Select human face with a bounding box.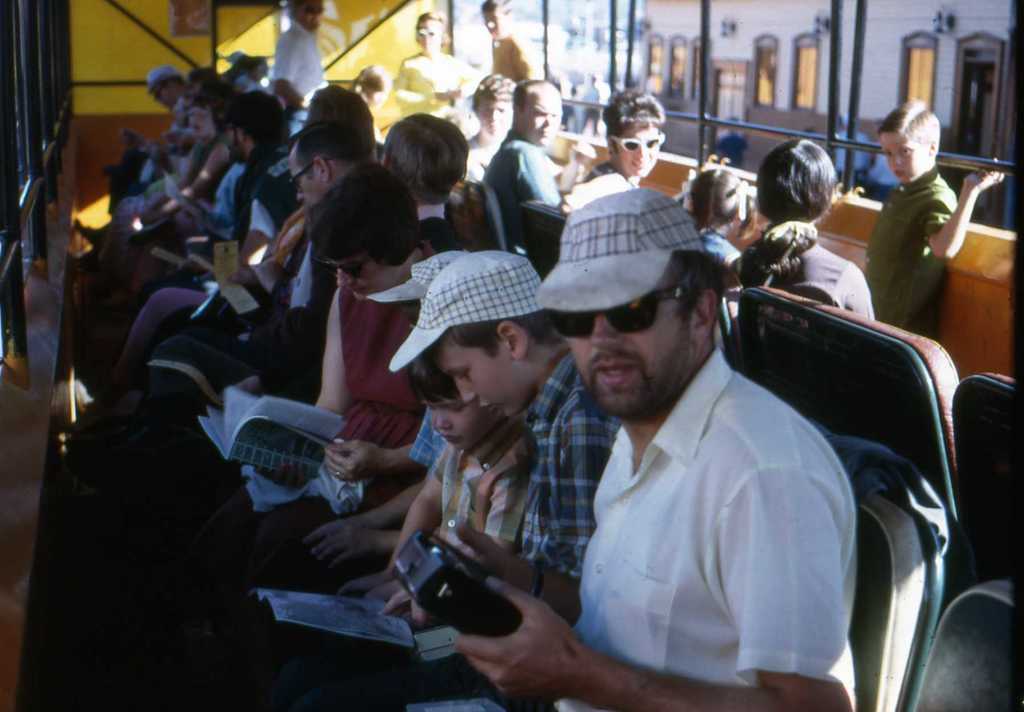
bbox=[417, 22, 444, 51].
